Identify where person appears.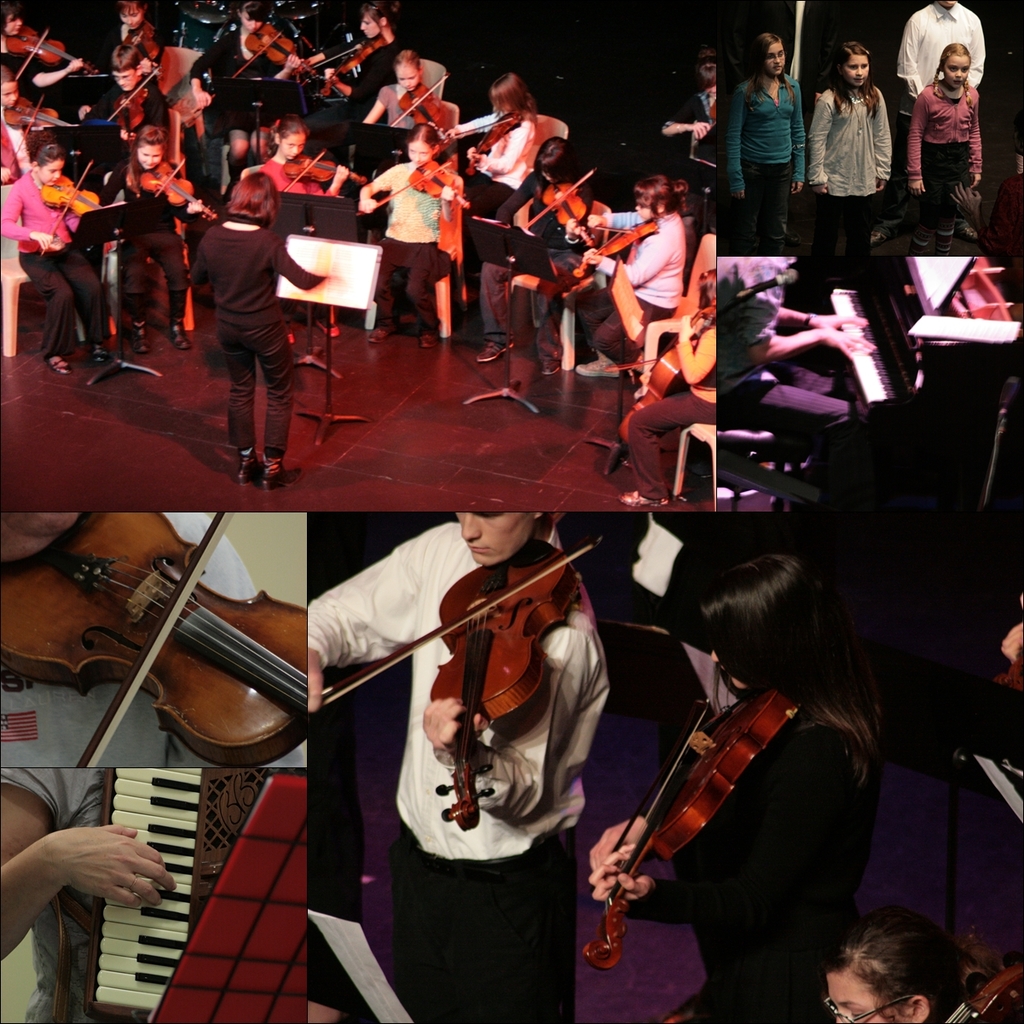
Appears at [586, 555, 888, 1022].
